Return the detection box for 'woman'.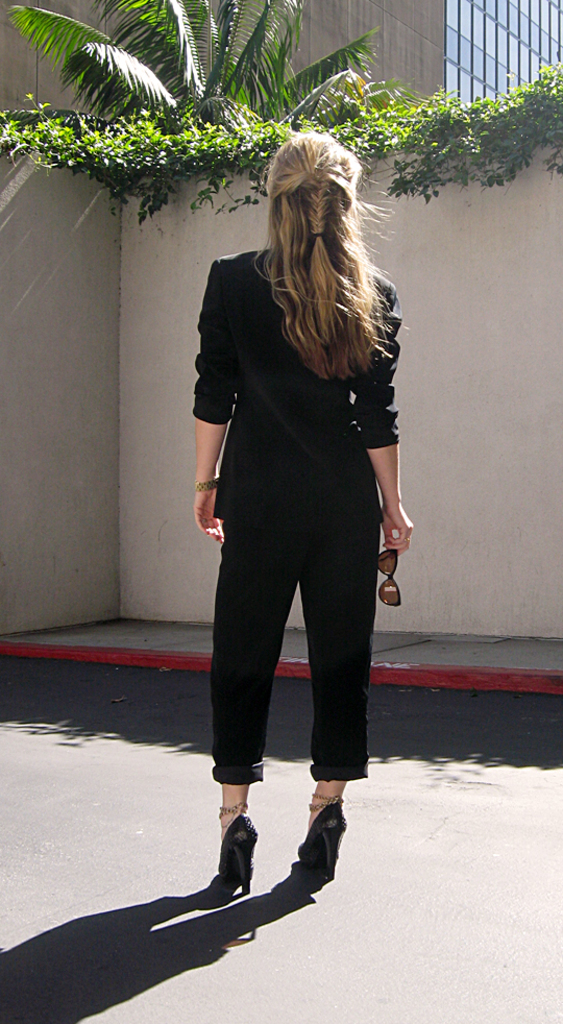
[x1=162, y1=115, x2=433, y2=878].
